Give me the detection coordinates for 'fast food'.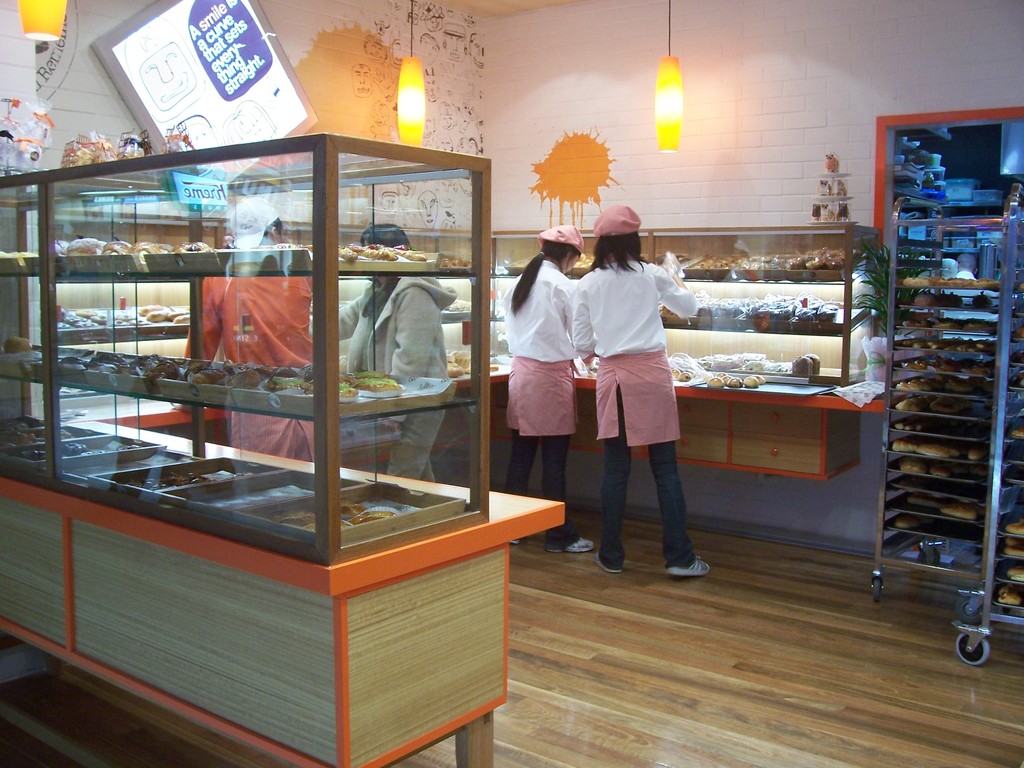
[258, 242, 305, 250].
